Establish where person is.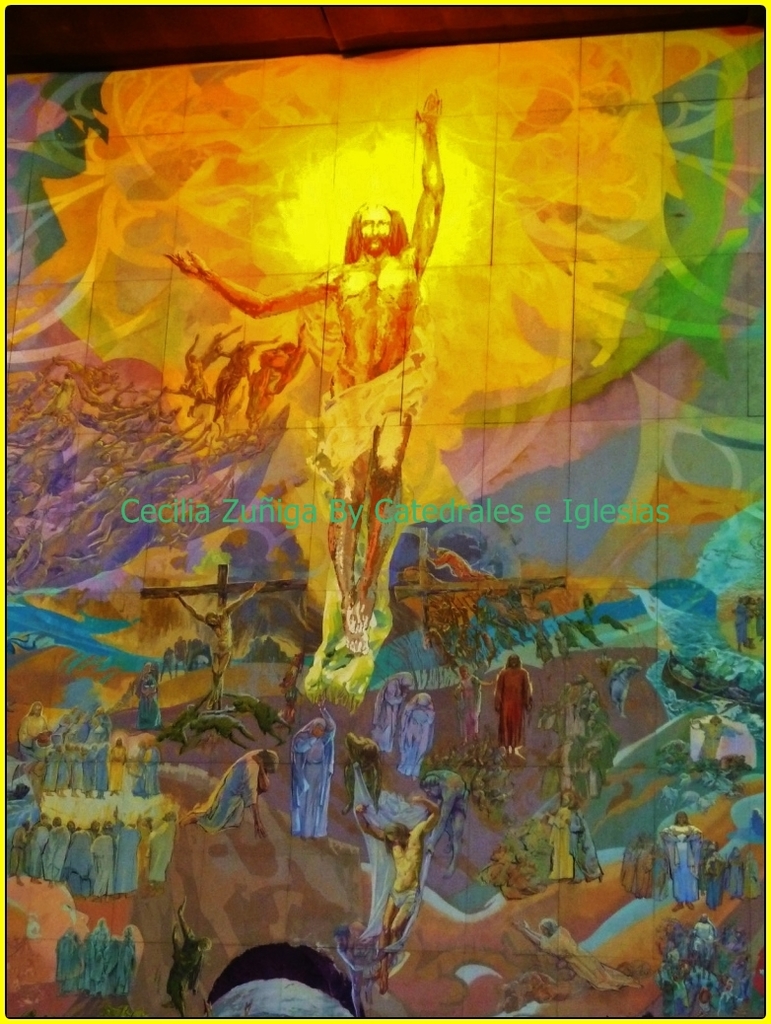
Established at (189, 737, 280, 837).
